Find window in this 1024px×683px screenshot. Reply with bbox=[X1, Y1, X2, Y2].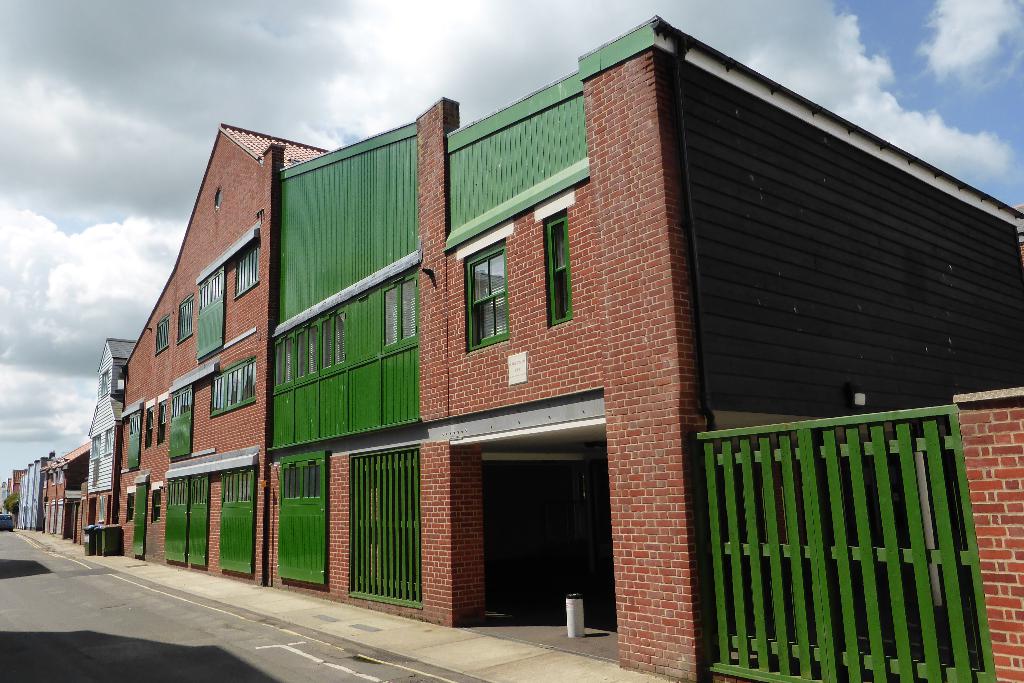
bbox=[234, 245, 262, 298].
